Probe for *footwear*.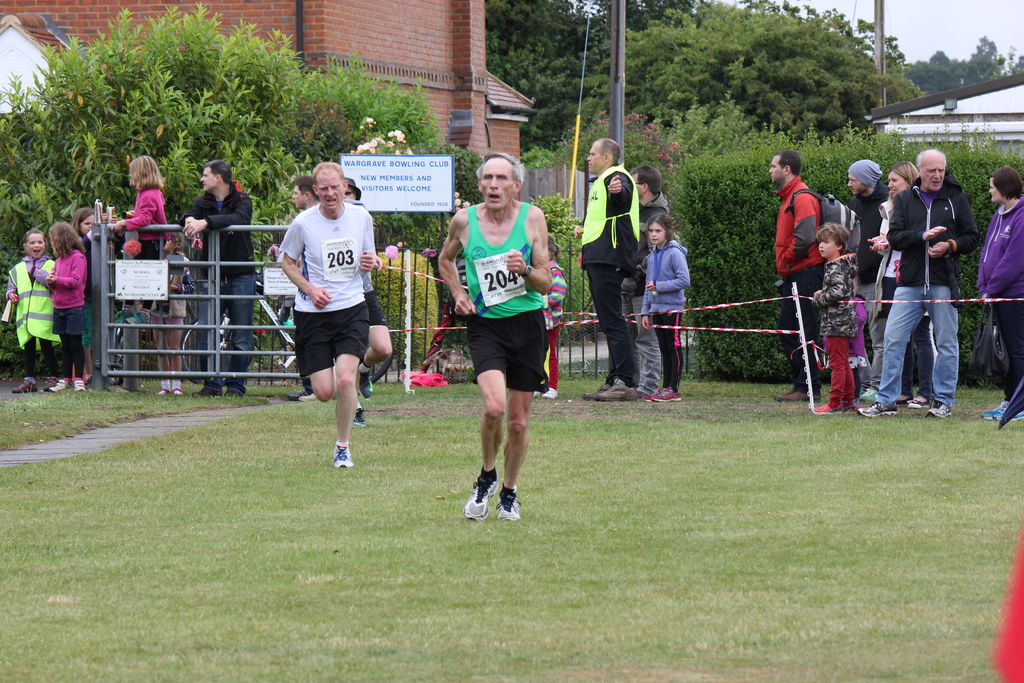
Probe result: l=925, t=402, r=952, b=418.
